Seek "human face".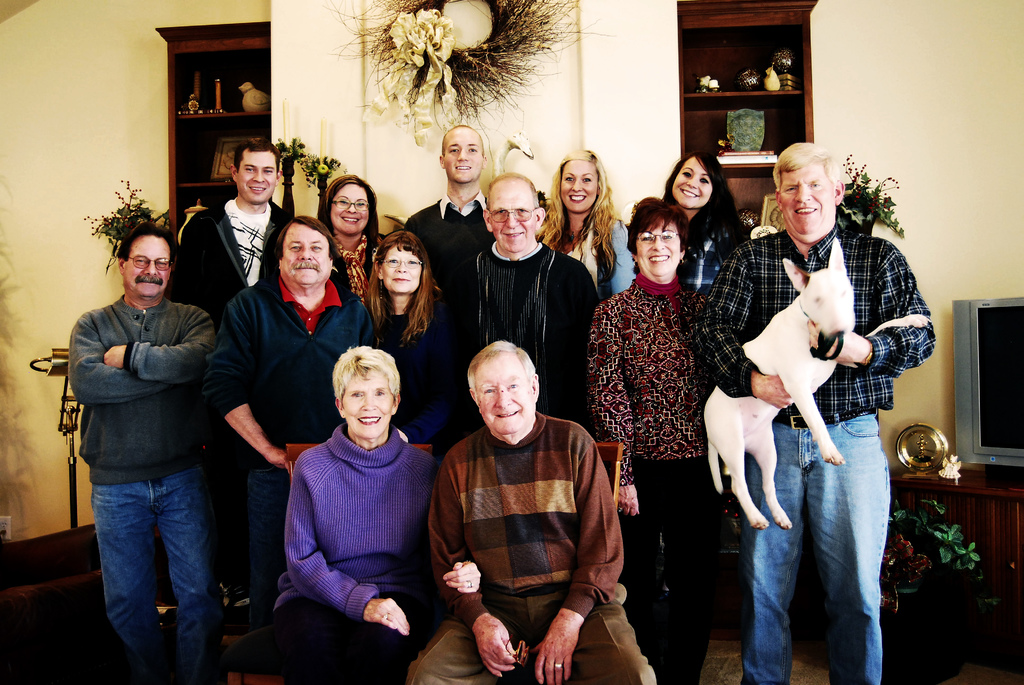
bbox(475, 358, 535, 434).
